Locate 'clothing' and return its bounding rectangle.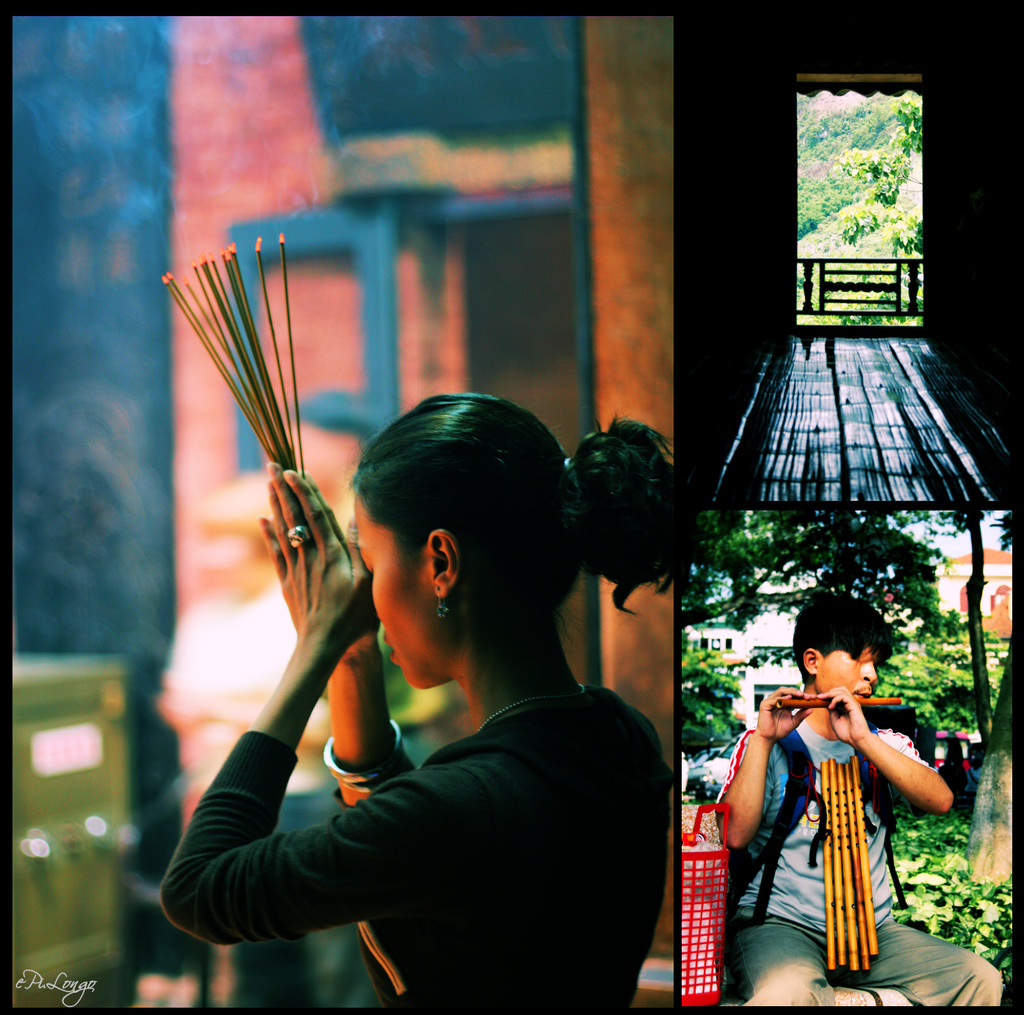
<region>157, 674, 668, 1014</region>.
